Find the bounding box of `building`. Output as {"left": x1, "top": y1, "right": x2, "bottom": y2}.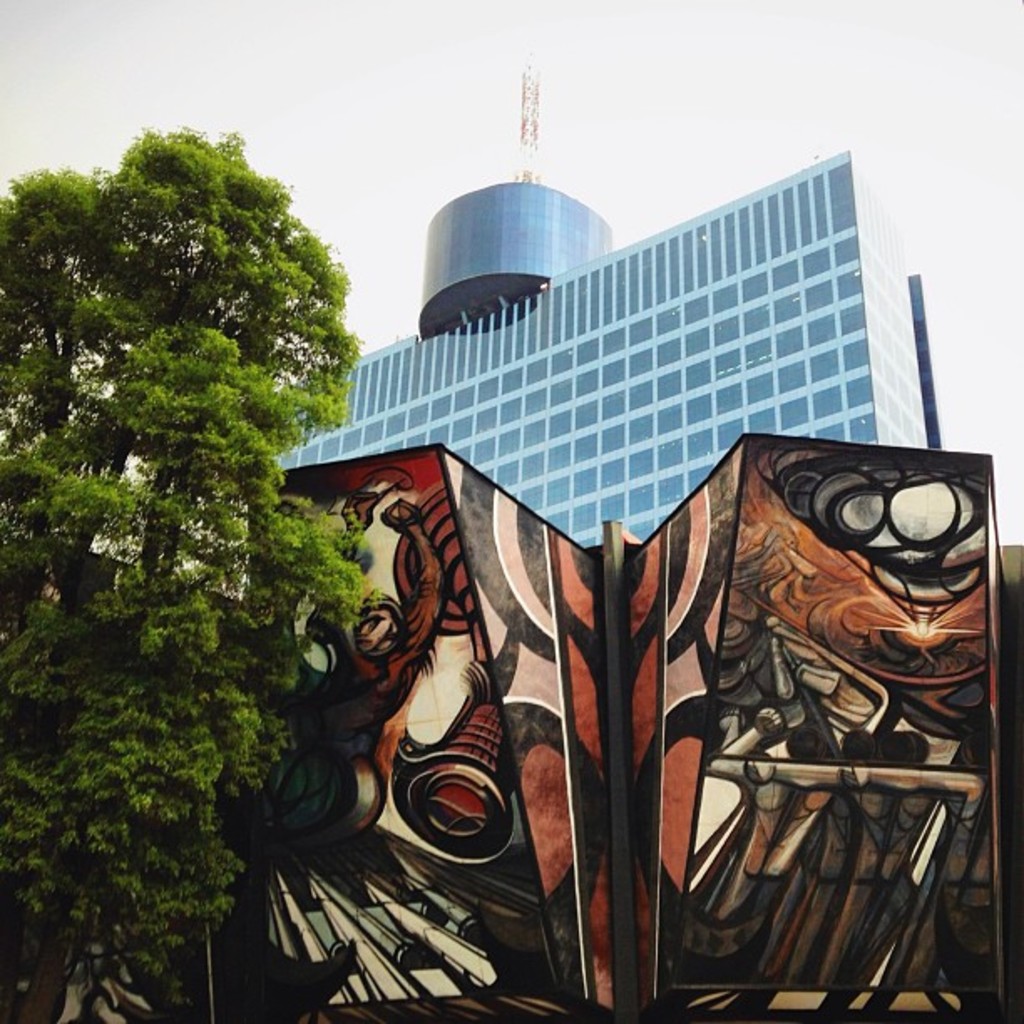
{"left": 266, "top": 69, "right": 982, "bottom": 547}.
